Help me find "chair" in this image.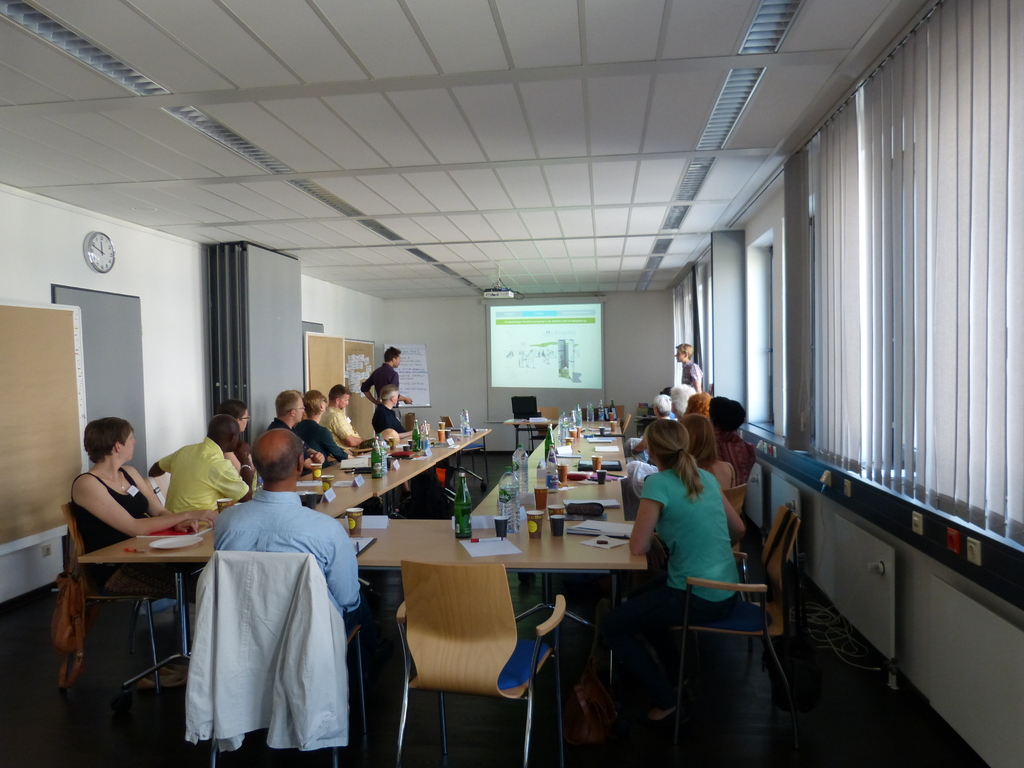
Found it: [x1=530, y1=406, x2=568, y2=456].
